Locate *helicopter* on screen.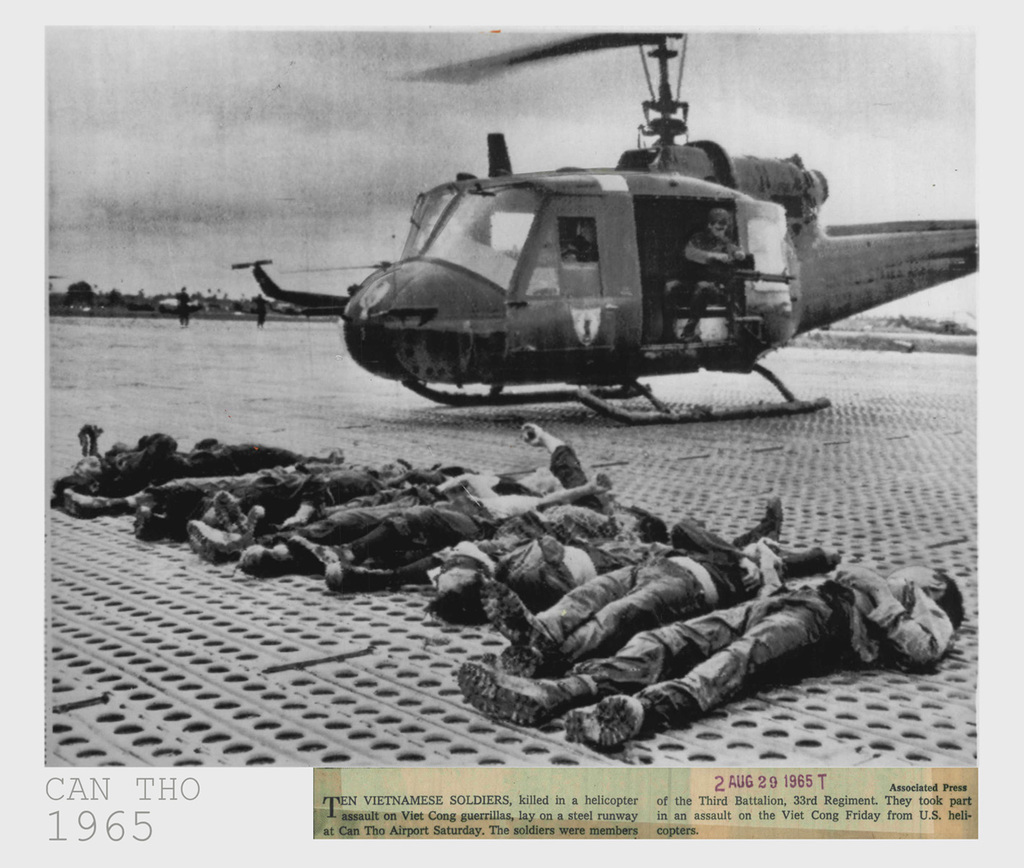
On screen at locate(229, 255, 398, 314).
